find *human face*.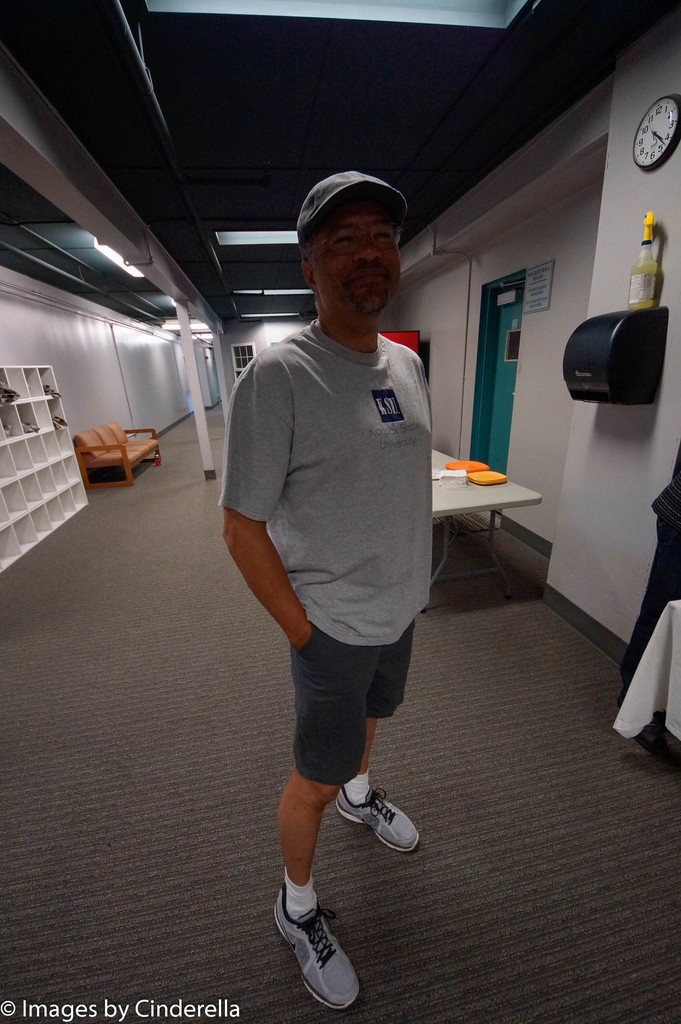
310 201 401 315.
